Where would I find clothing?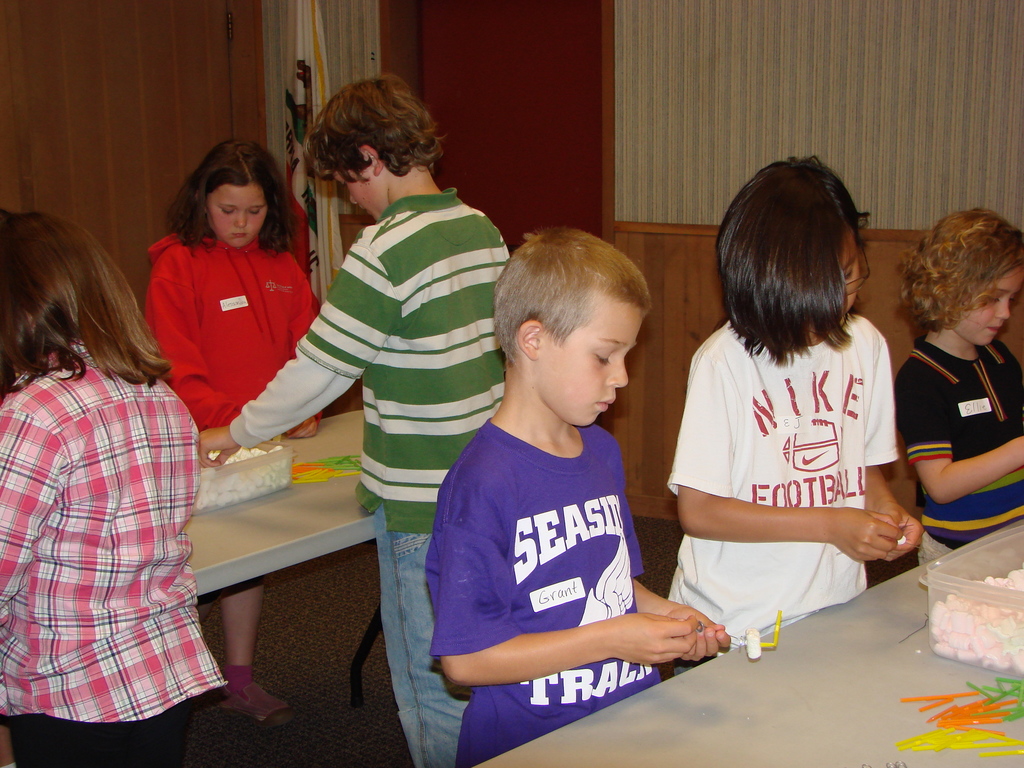
At crop(666, 316, 902, 675).
